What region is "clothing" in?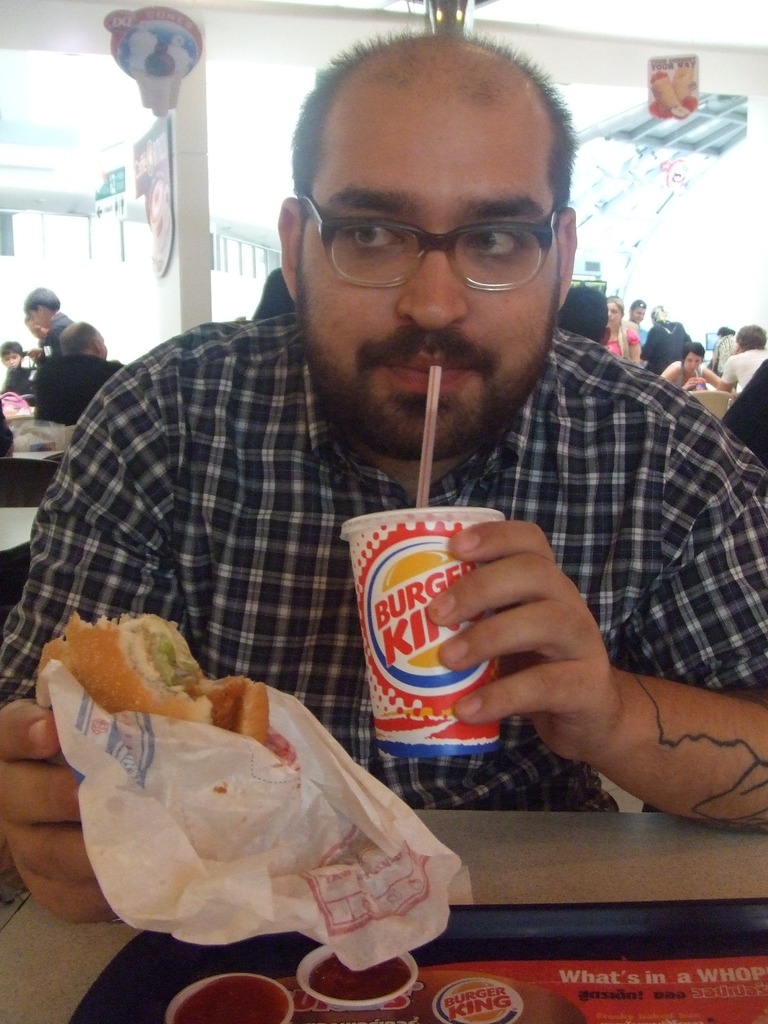
(left=0, top=402, right=15, bottom=456).
